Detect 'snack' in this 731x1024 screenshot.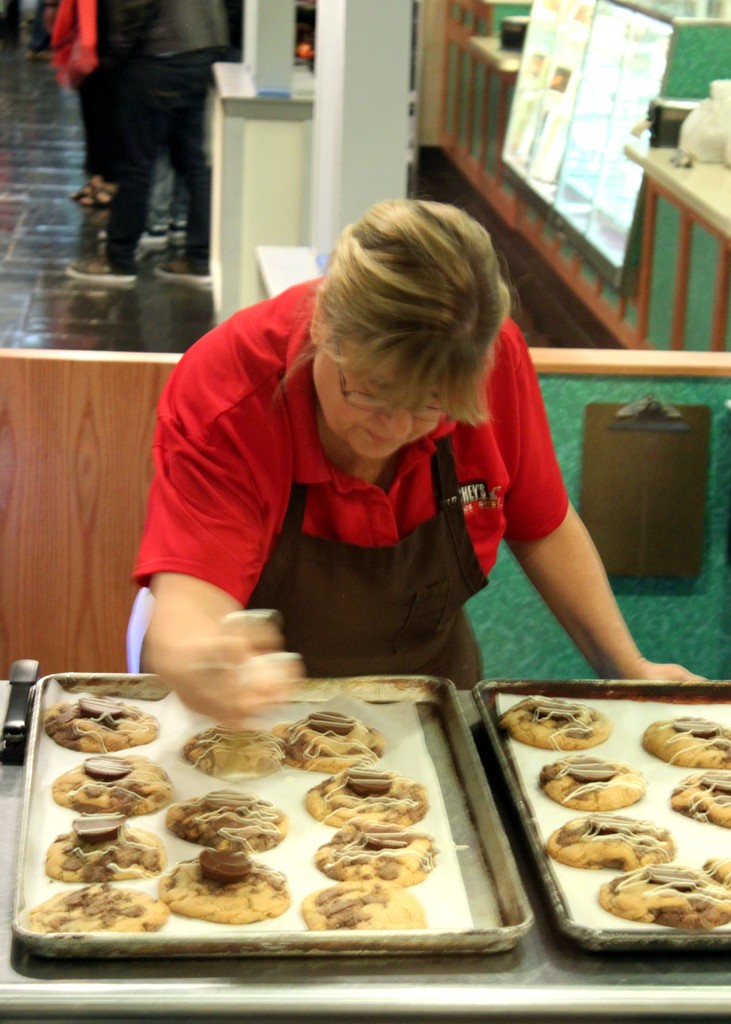
Detection: locate(316, 830, 442, 888).
